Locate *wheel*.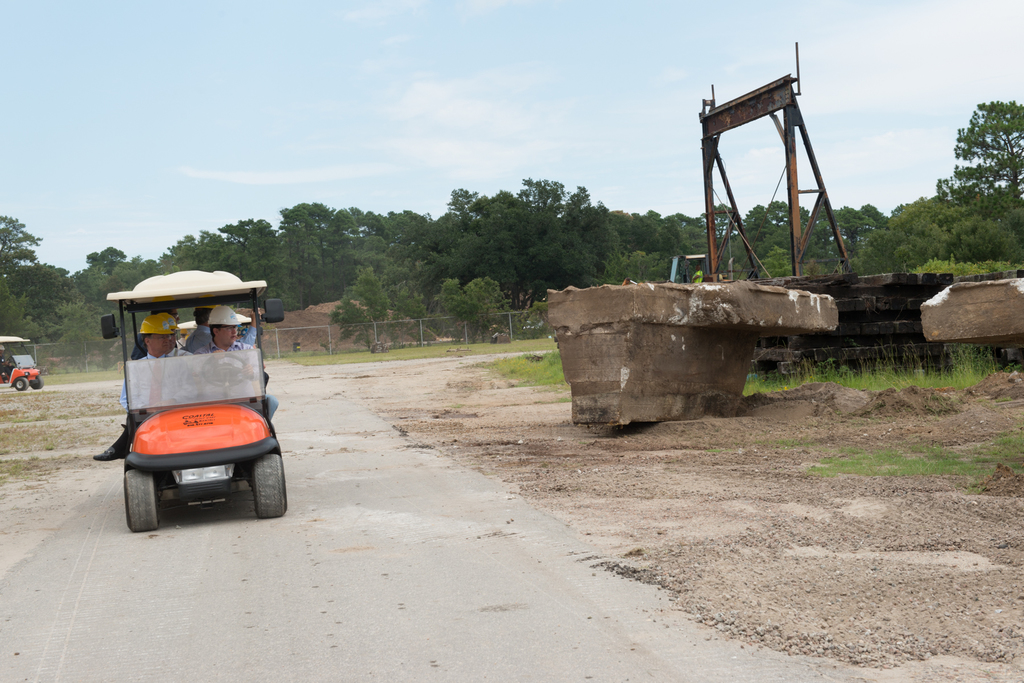
Bounding box: [x1=119, y1=471, x2=156, y2=535].
